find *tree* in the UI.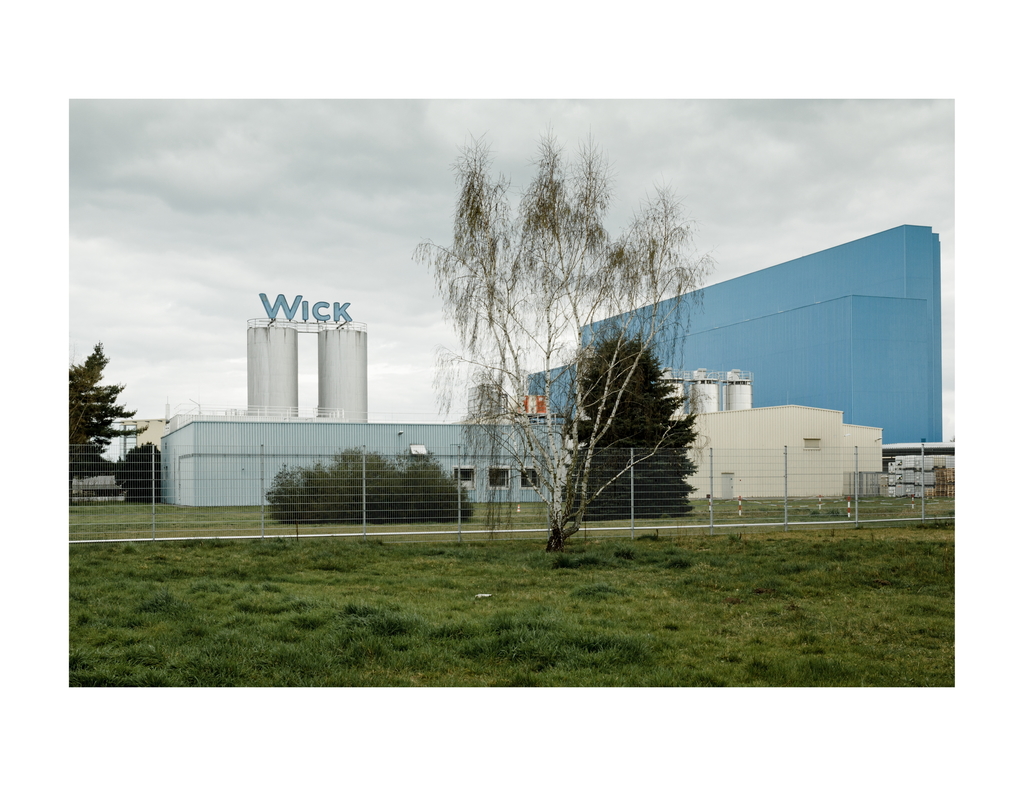
UI element at bbox(64, 339, 154, 489).
